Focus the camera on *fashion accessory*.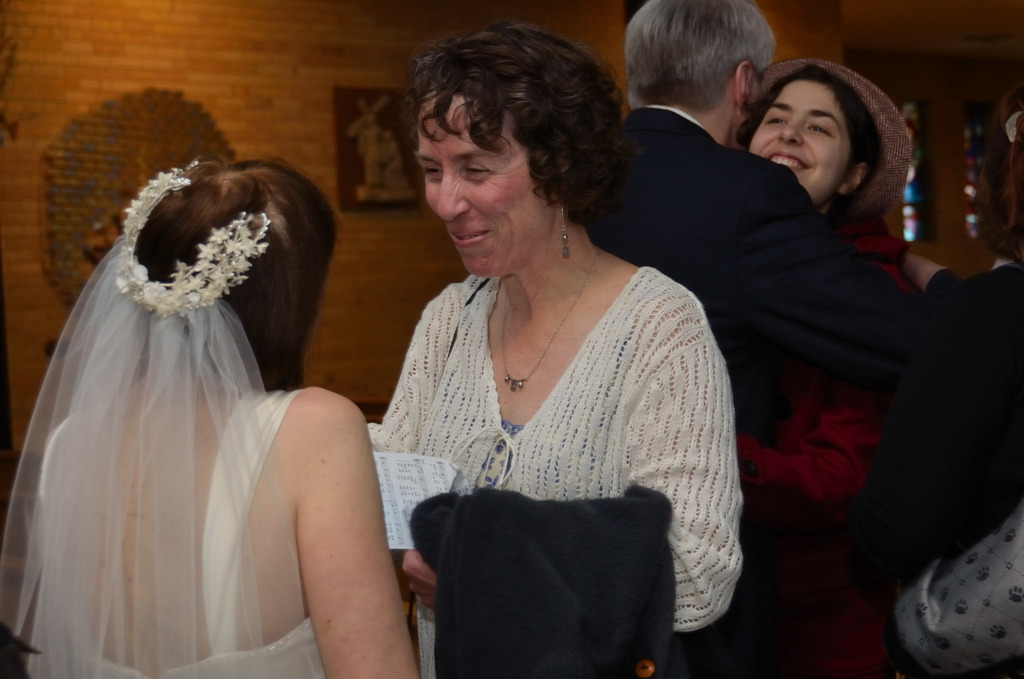
Focus region: crop(559, 198, 571, 261).
